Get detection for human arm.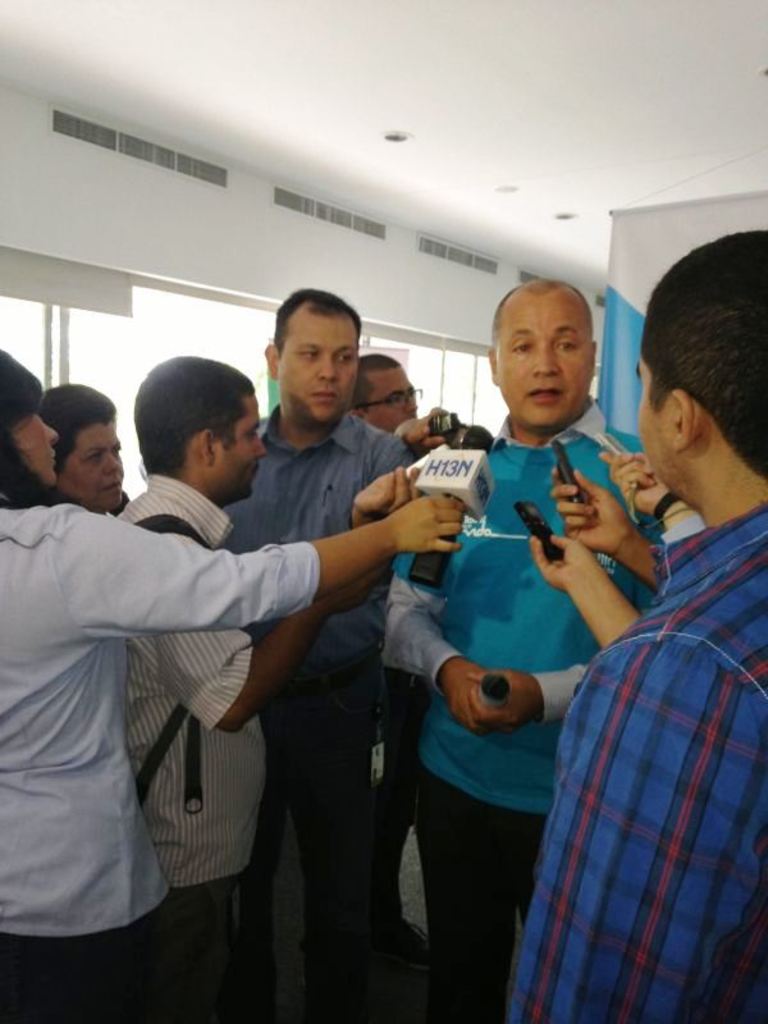
Detection: BBox(351, 433, 416, 529).
